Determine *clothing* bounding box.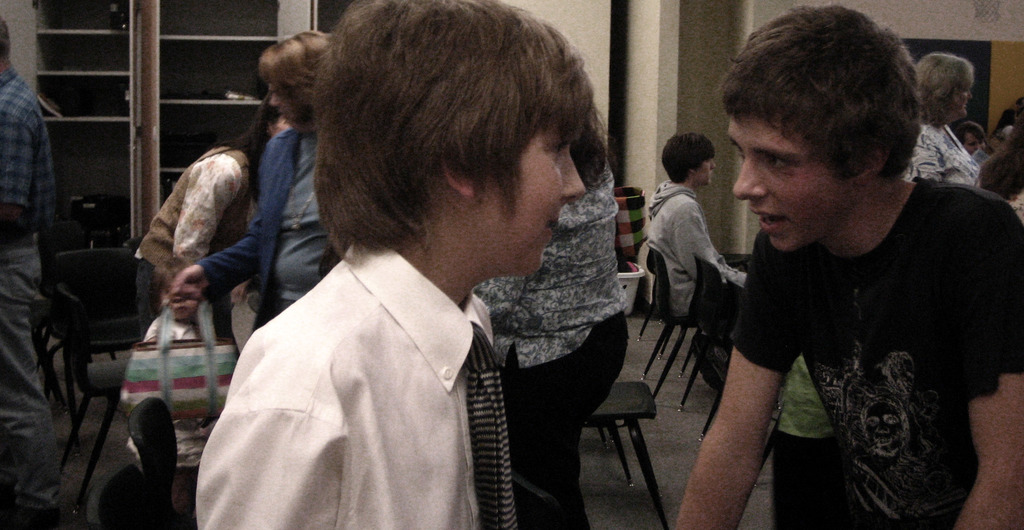
Determined: rect(906, 123, 981, 186).
